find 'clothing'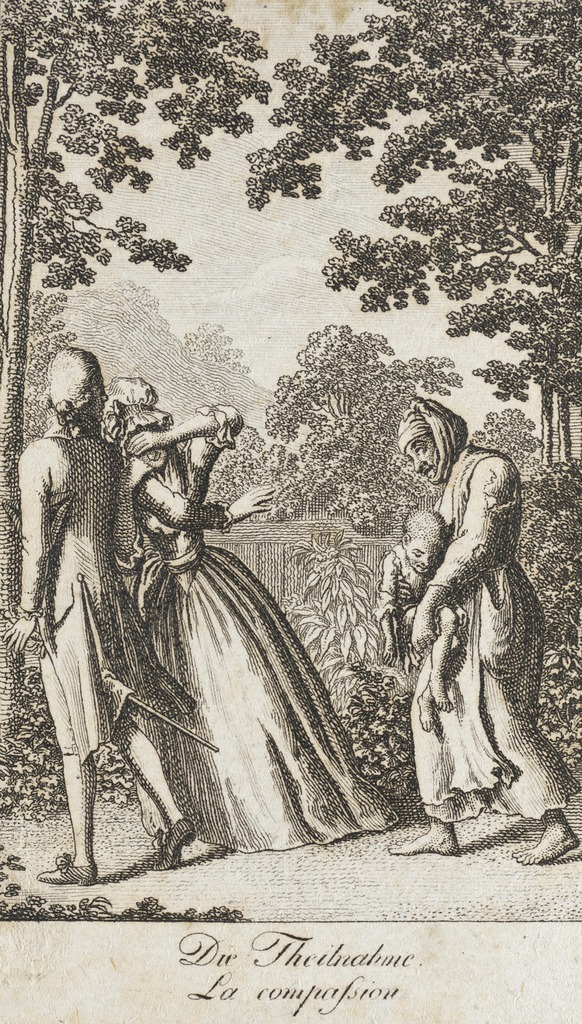
Rect(380, 536, 426, 645)
